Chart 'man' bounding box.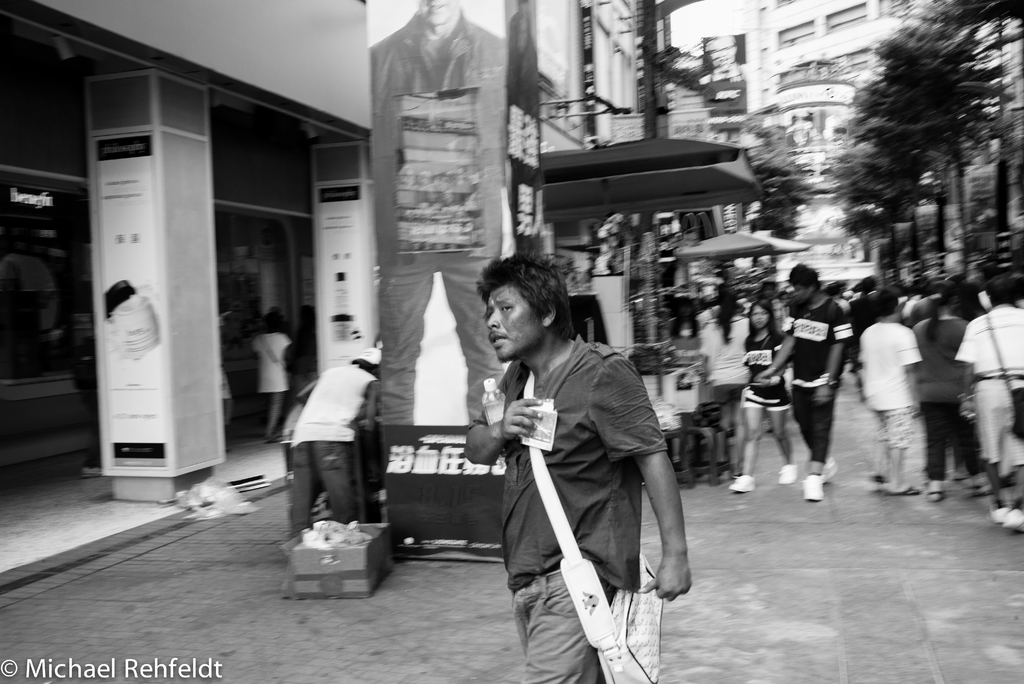
Charted: [467,251,692,662].
